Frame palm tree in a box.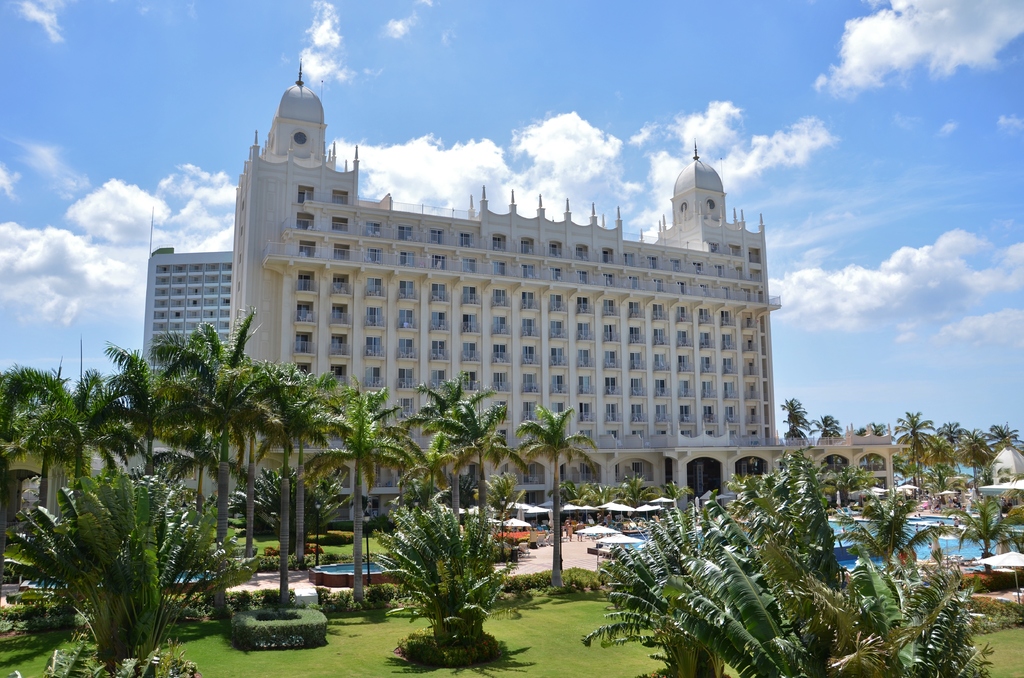
Rect(778, 401, 820, 469).
